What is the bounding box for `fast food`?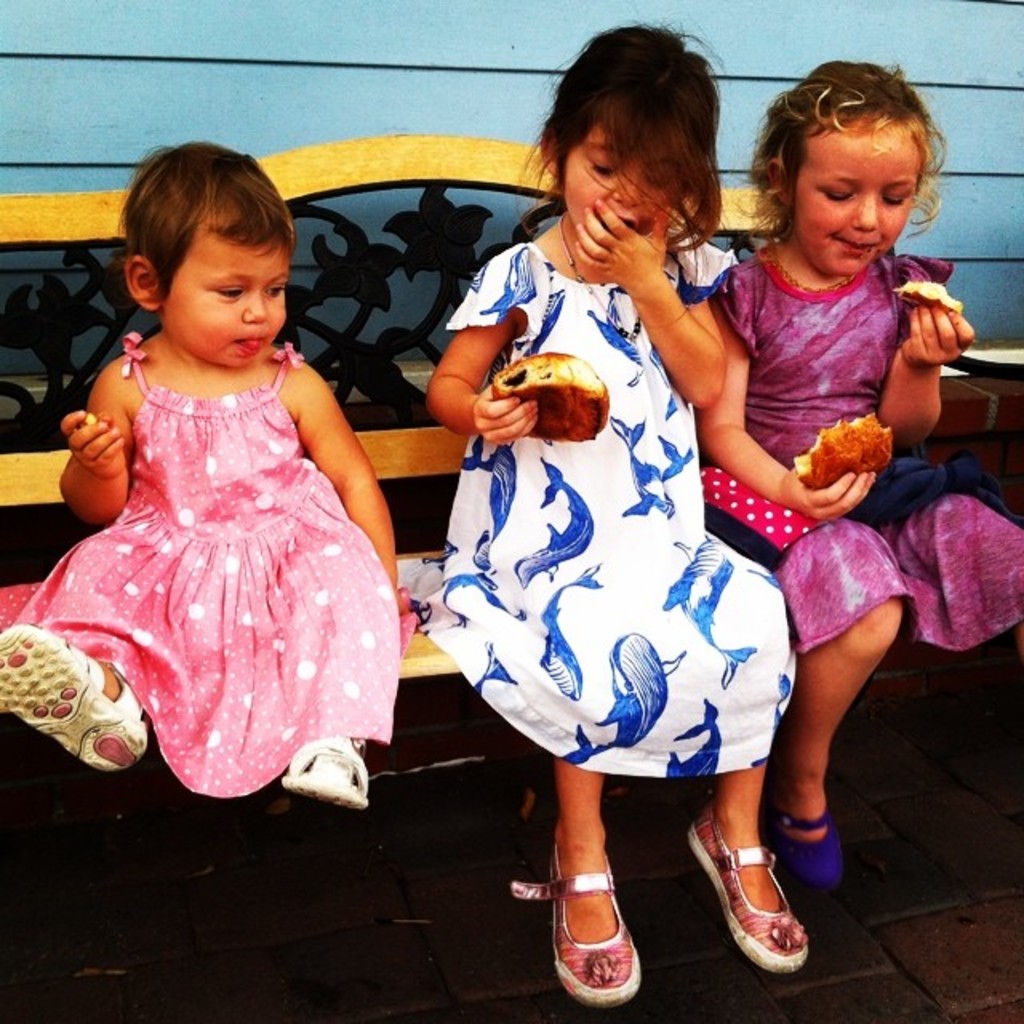
detection(794, 419, 901, 486).
